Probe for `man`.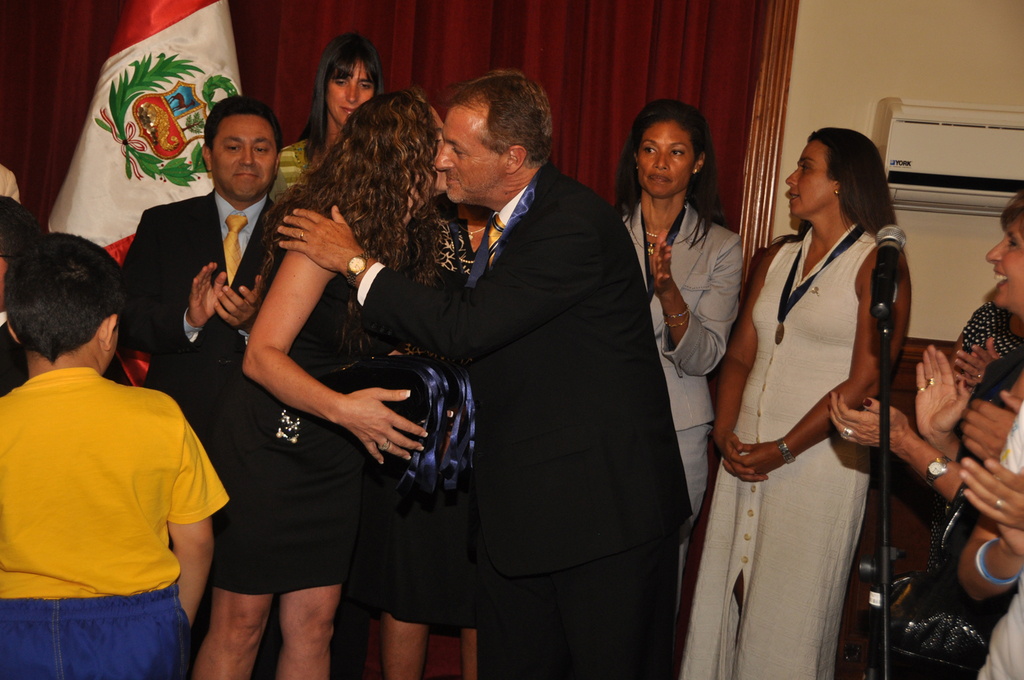
Probe result: (120,94,291,650).
